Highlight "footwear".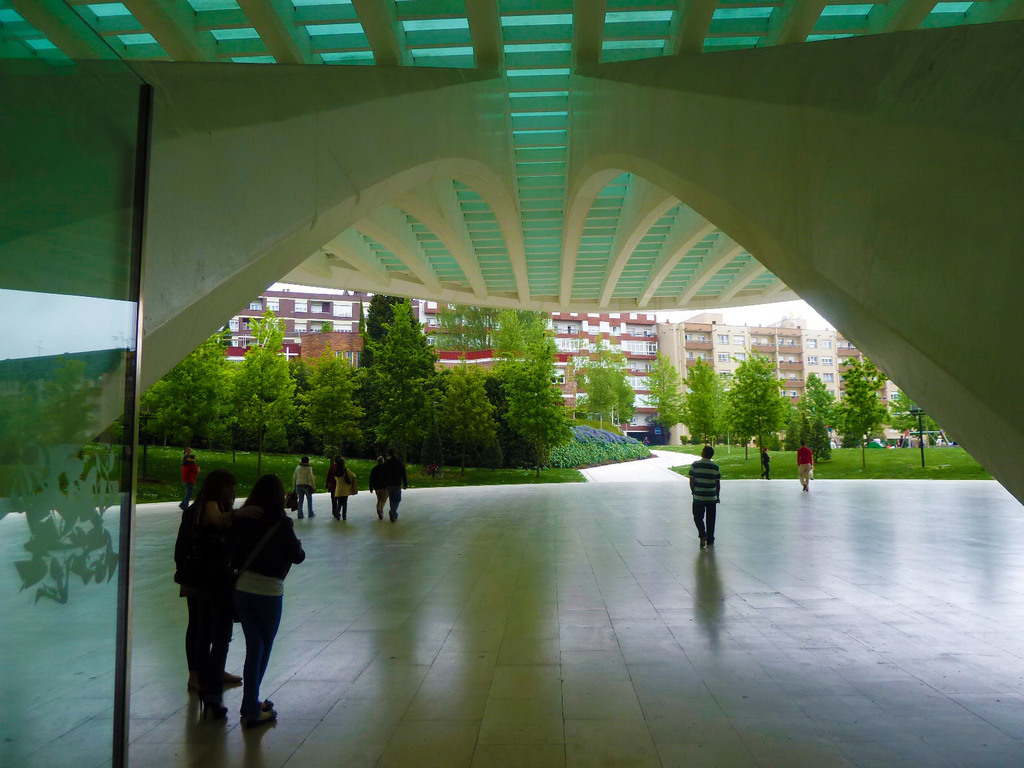
Highlighted region: (x1=184, y1=676, x2=196, y2=685).
